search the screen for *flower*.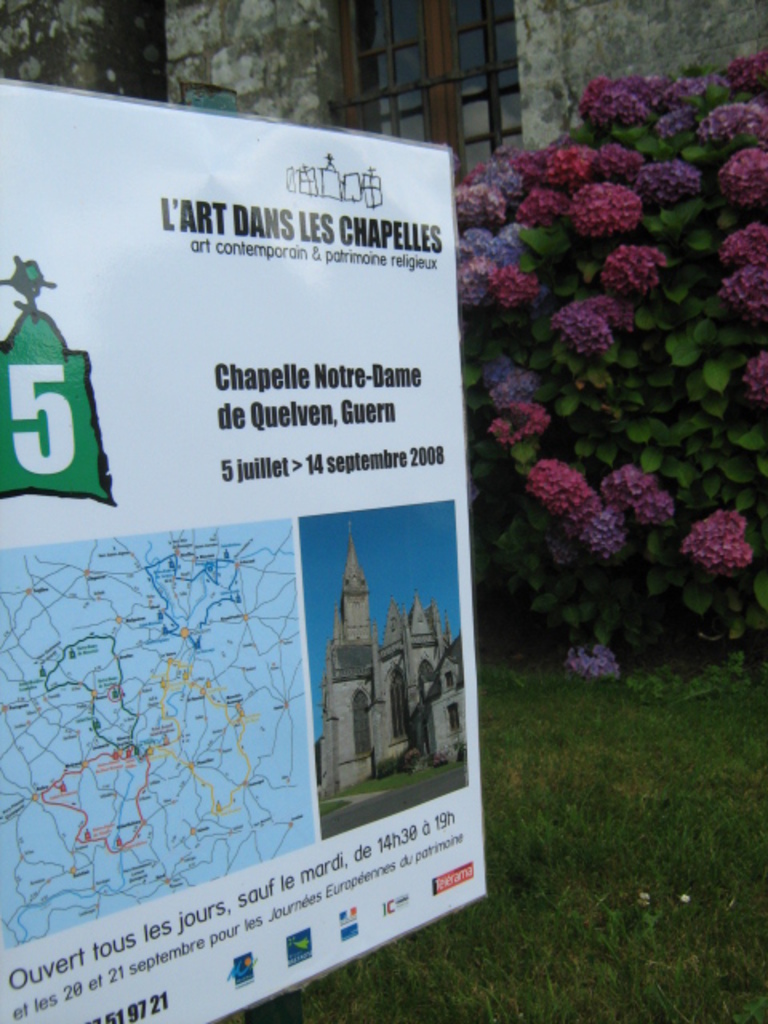
Found at x1=634, y1=160, x2=699, y2=203.
